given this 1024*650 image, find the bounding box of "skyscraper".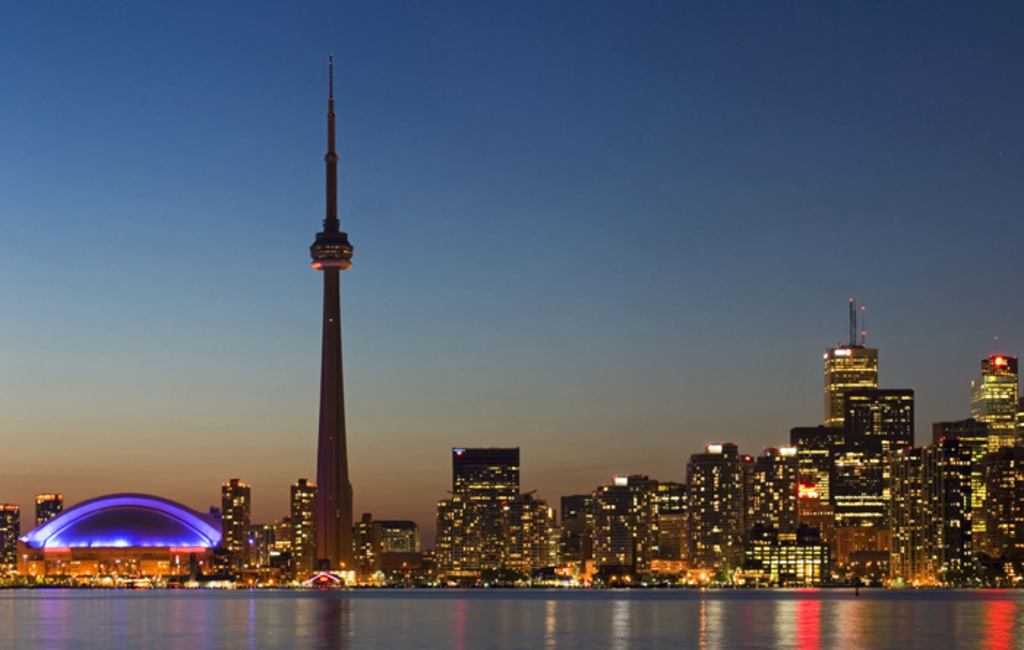
(37, 493, 64, 527).
